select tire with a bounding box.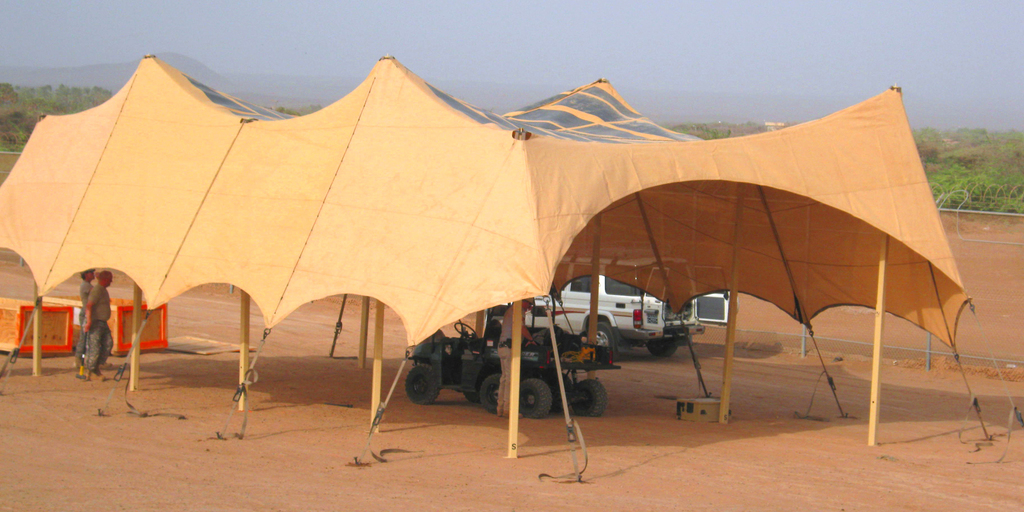
left=463, top=390, right=480, bottom=404.
